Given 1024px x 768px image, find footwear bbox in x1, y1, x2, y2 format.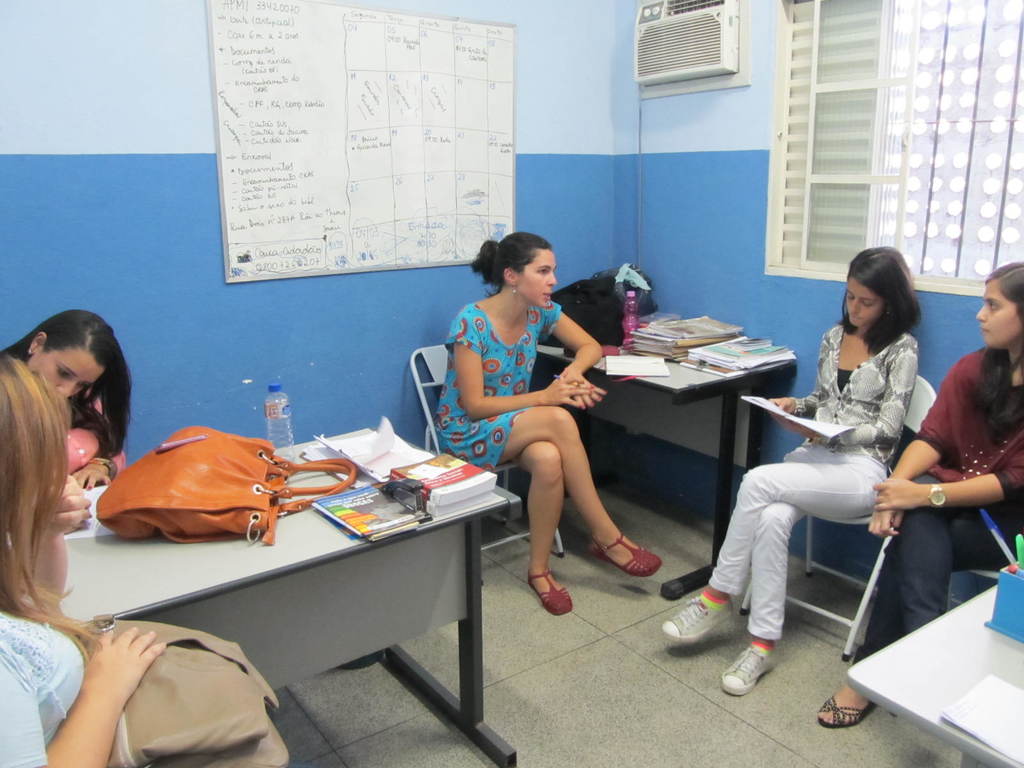
659, 588, 735, 643.
